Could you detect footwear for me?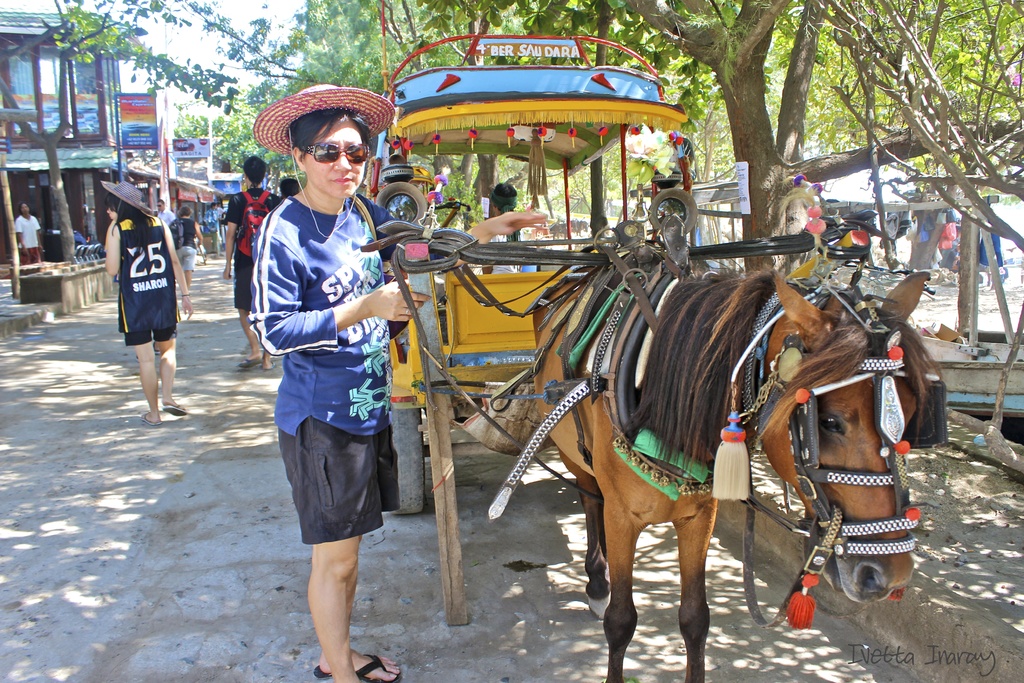
Detection result: (left=141, top=410, right=163, bottom=429).
